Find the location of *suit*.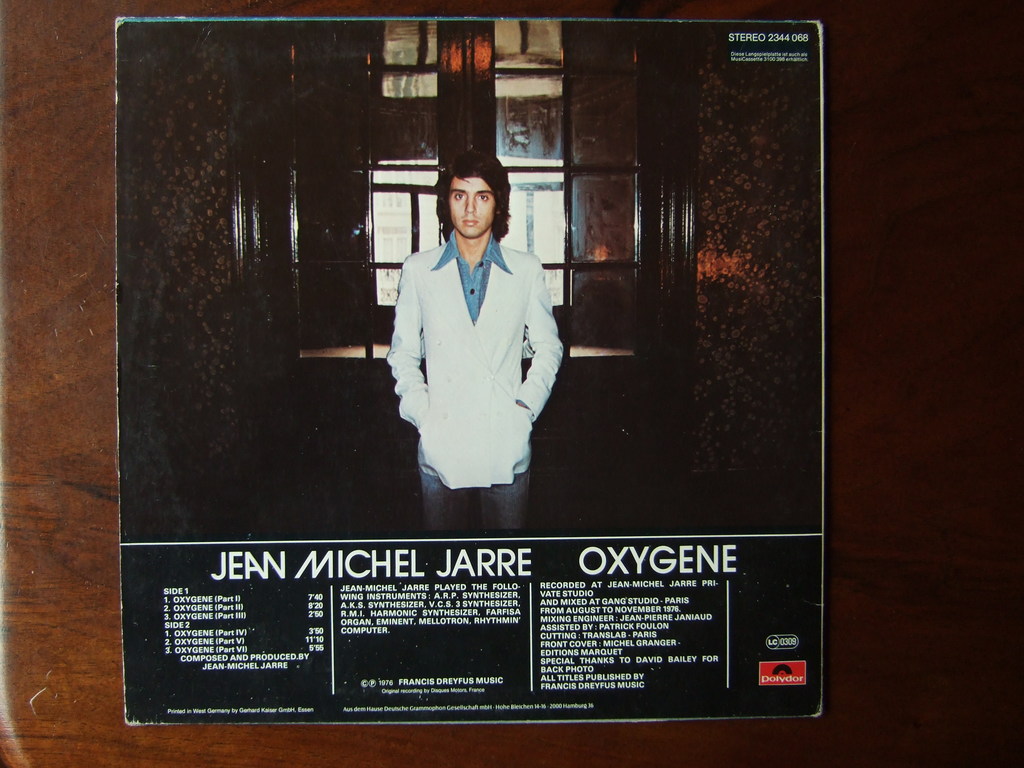
Location: bbox(370, 167, 559, 503).
